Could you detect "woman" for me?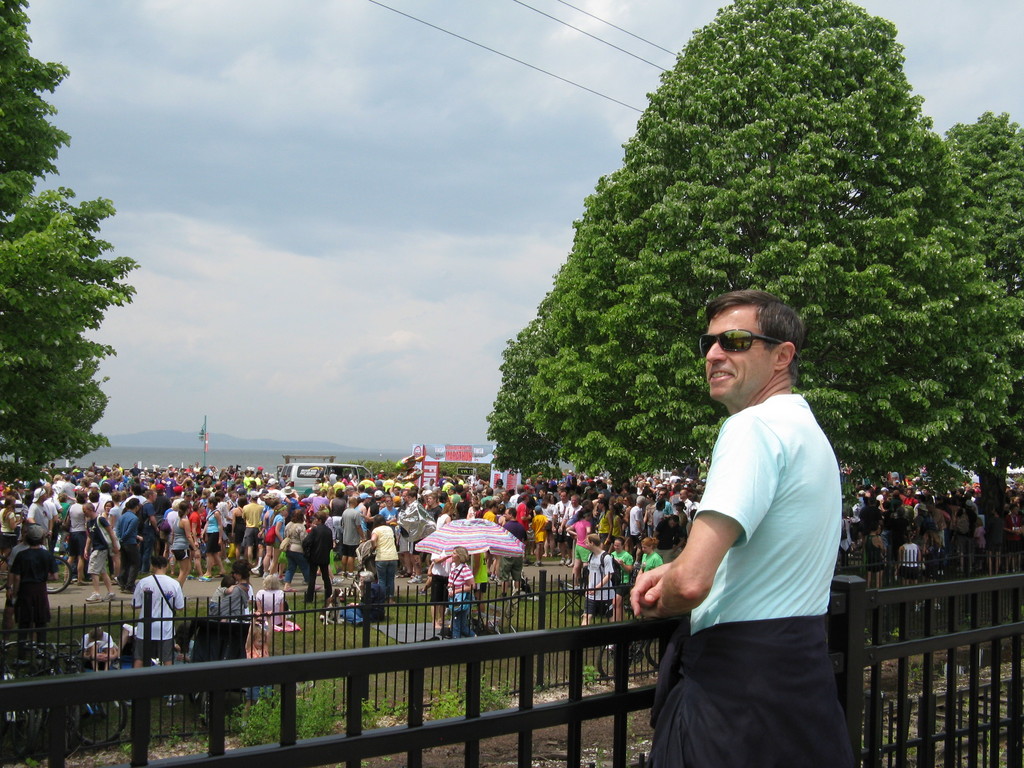
Detection result: Rect(624, 495, 634, 518).
